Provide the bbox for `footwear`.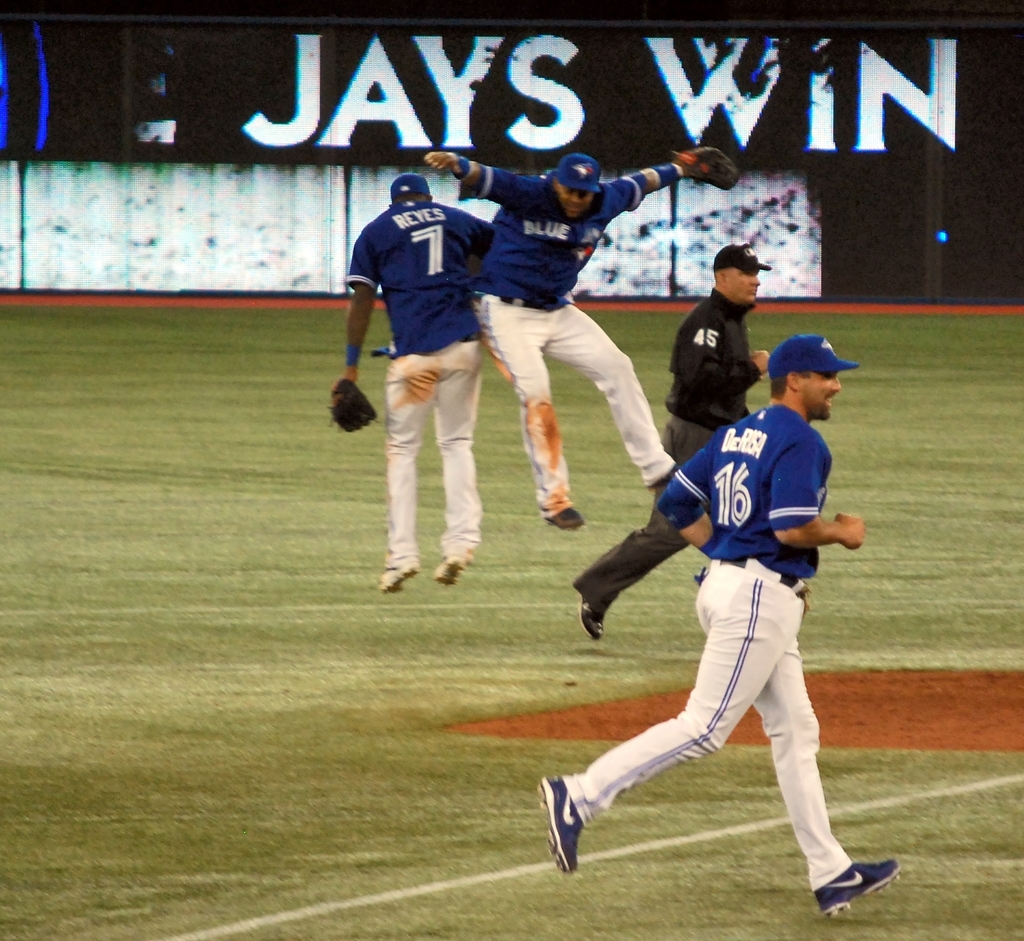
bbox=(429, 547, 470, 593).
